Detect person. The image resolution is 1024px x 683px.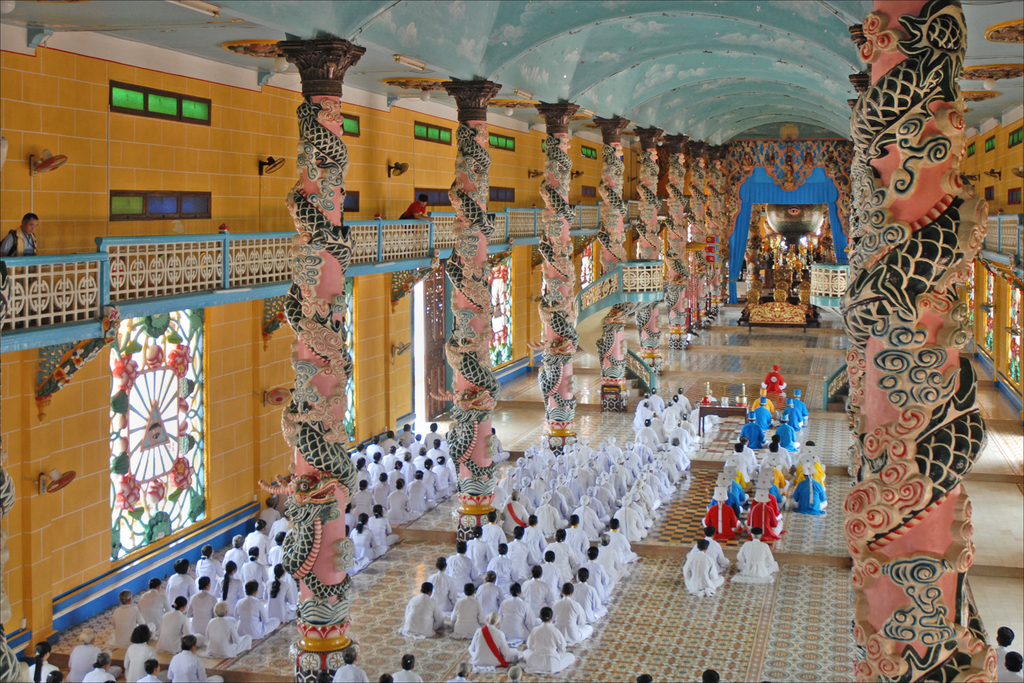
locate(425, 420, 443, 453).
